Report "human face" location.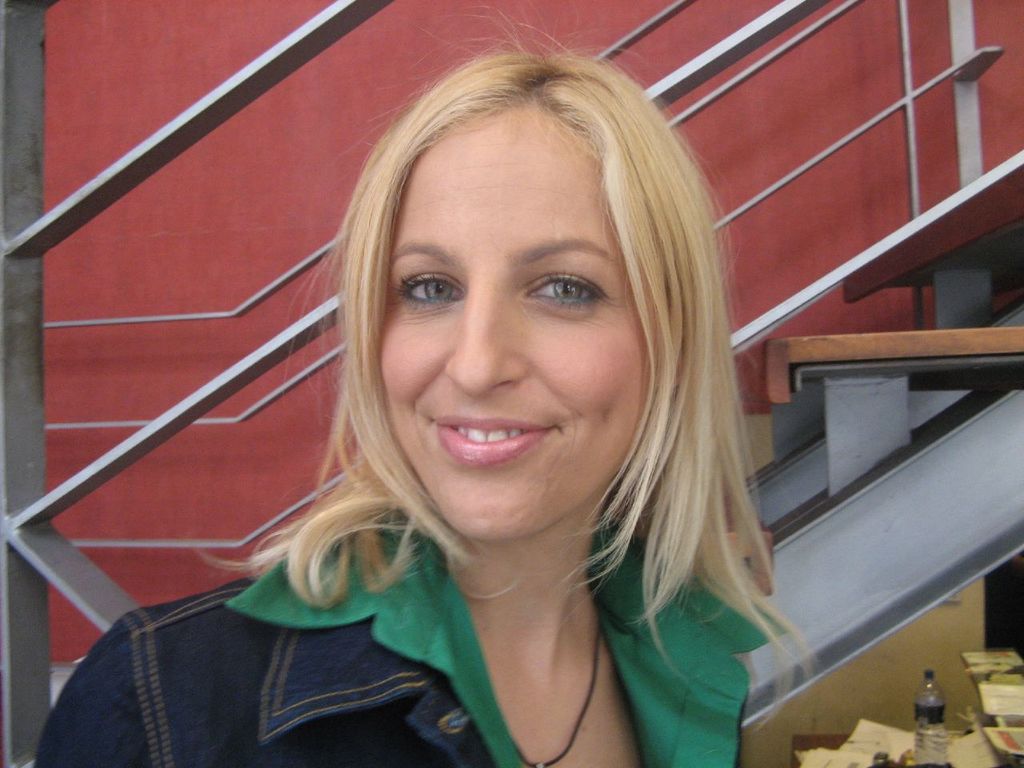
Report: x1=378, y1=116, x2=655, y2=538.
